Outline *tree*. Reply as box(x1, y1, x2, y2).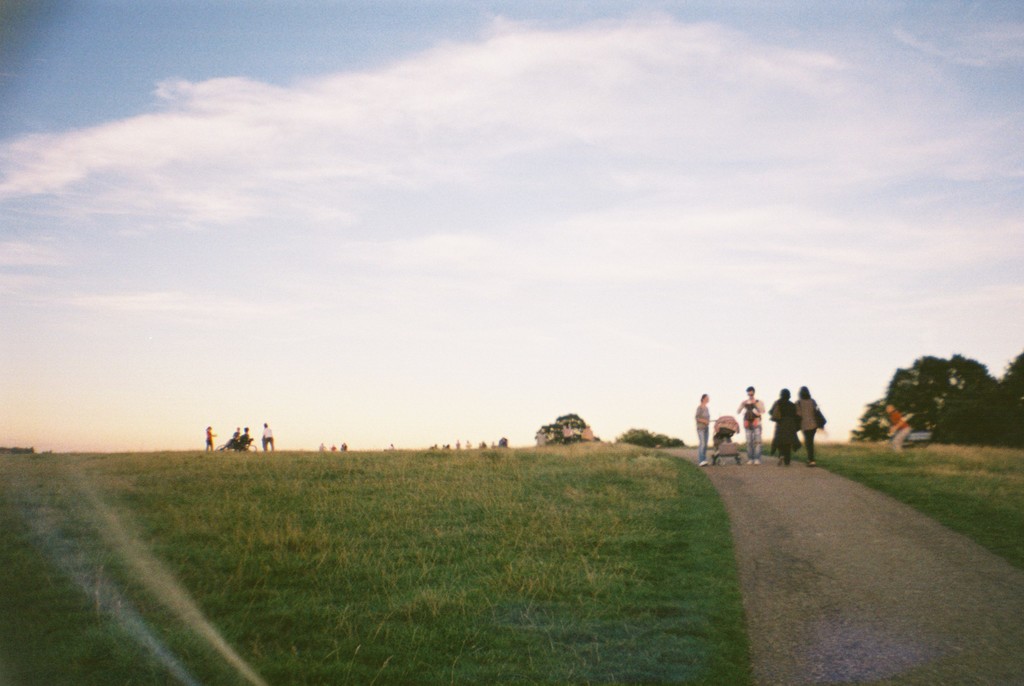
box(876, 344, 1005, 450).
